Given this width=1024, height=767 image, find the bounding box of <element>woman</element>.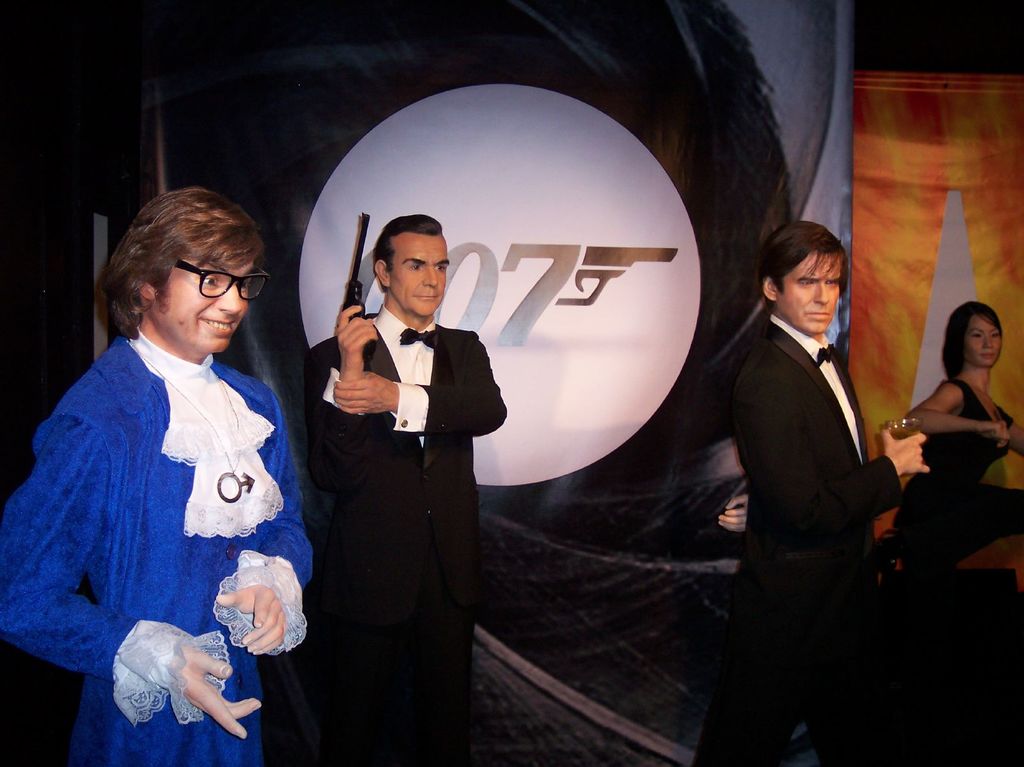
crop(894, 281, 1017, 590).
